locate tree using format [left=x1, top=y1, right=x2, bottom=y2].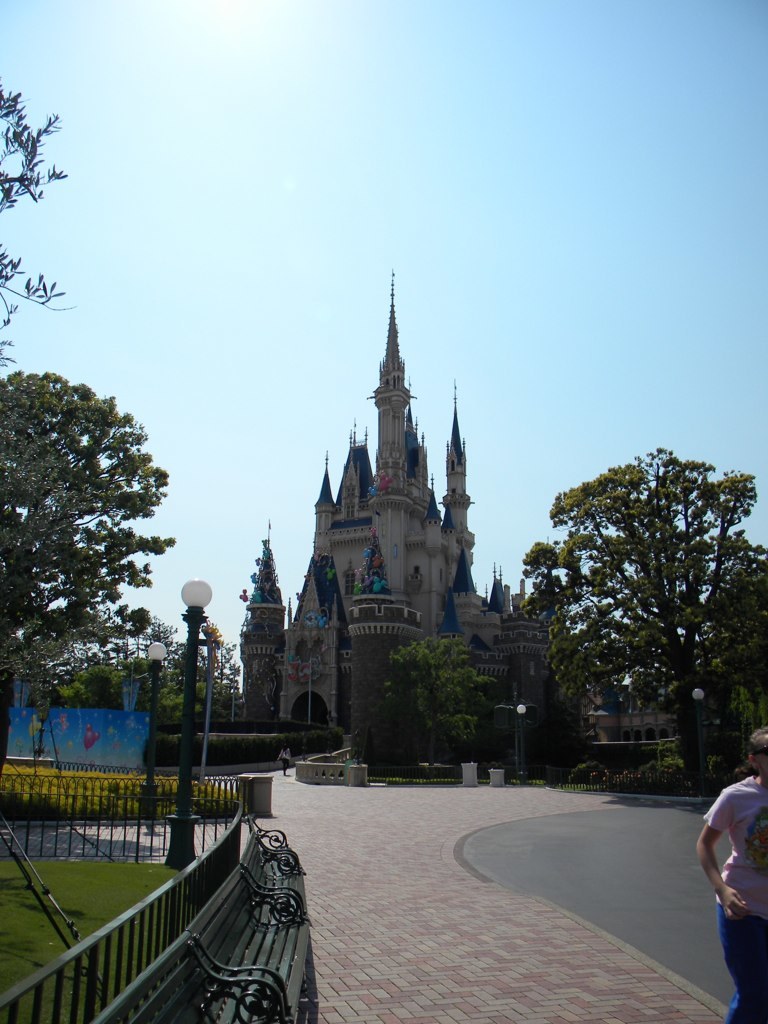
[left=378, top=628, right=515, bottom=781].
